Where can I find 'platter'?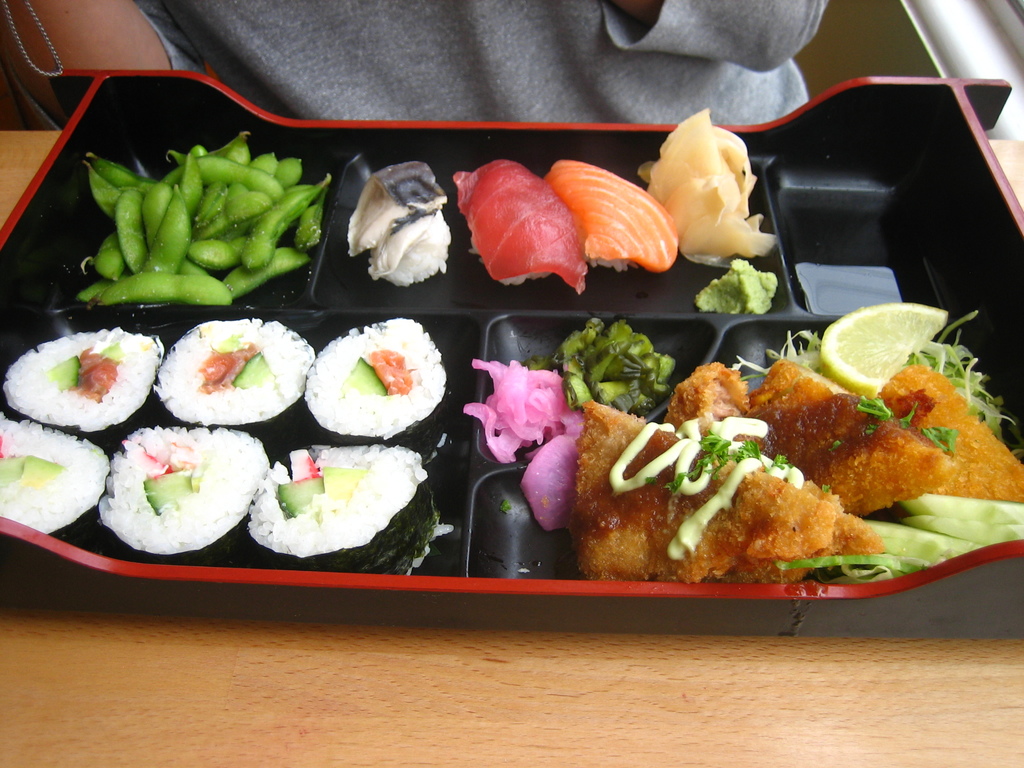
You can find it at BBox(0, 62, 1023, 602).
